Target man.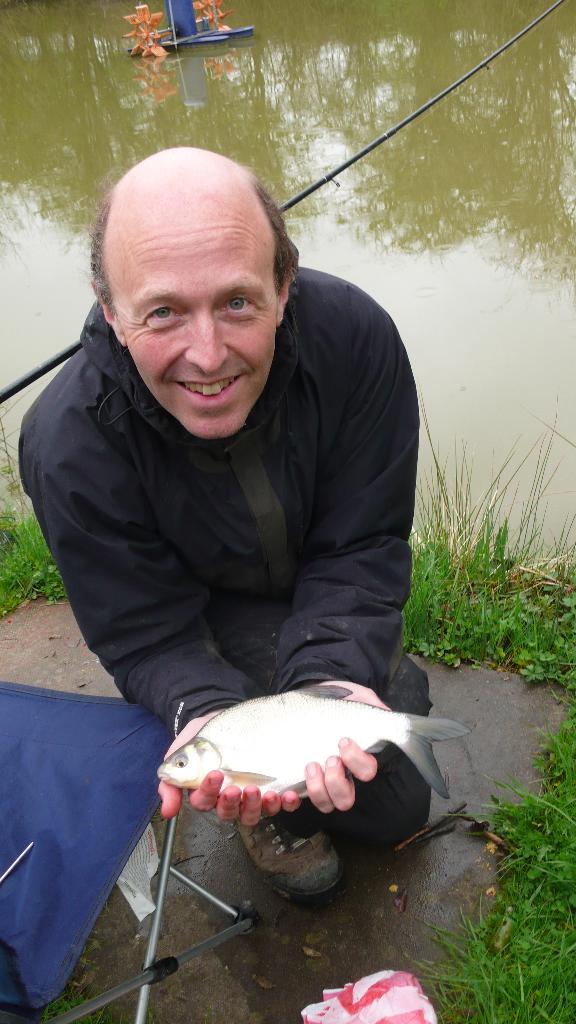
Target region: {"left": 15, "top": 144, "right": 441, "bottom": 905}.
